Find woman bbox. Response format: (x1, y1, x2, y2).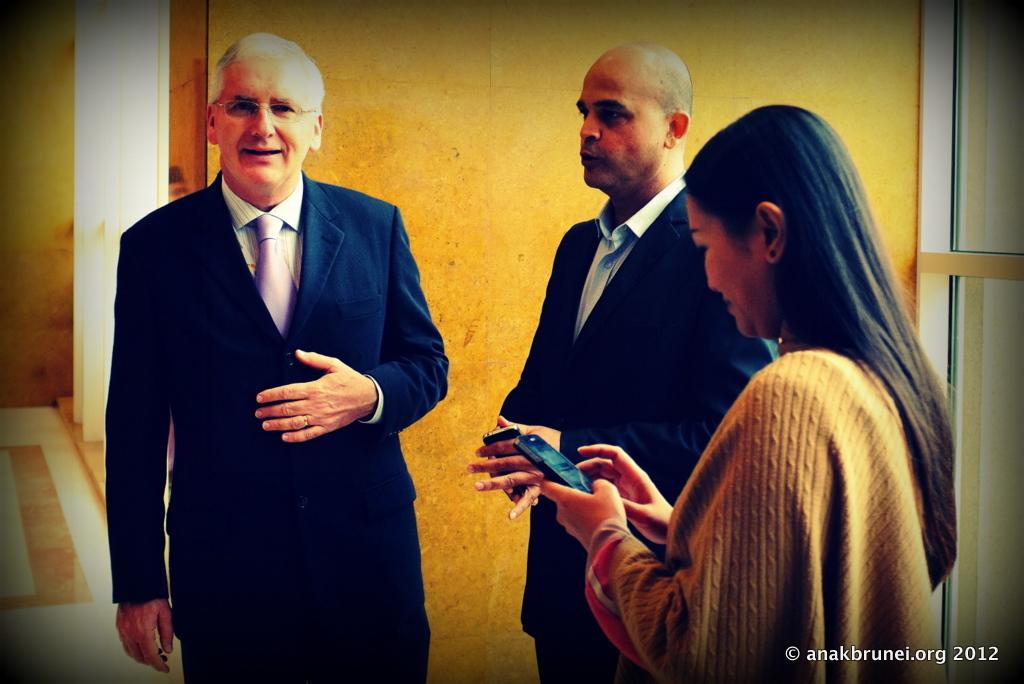
(566, 94, 952, 683).
